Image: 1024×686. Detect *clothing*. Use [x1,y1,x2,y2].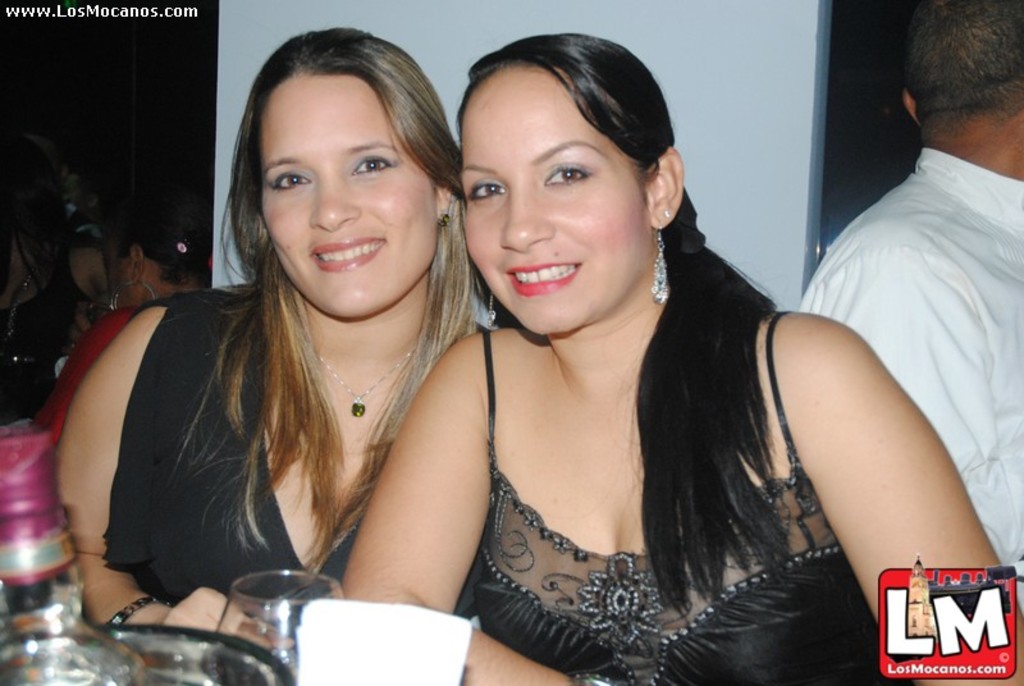
[0,256,97,420].
